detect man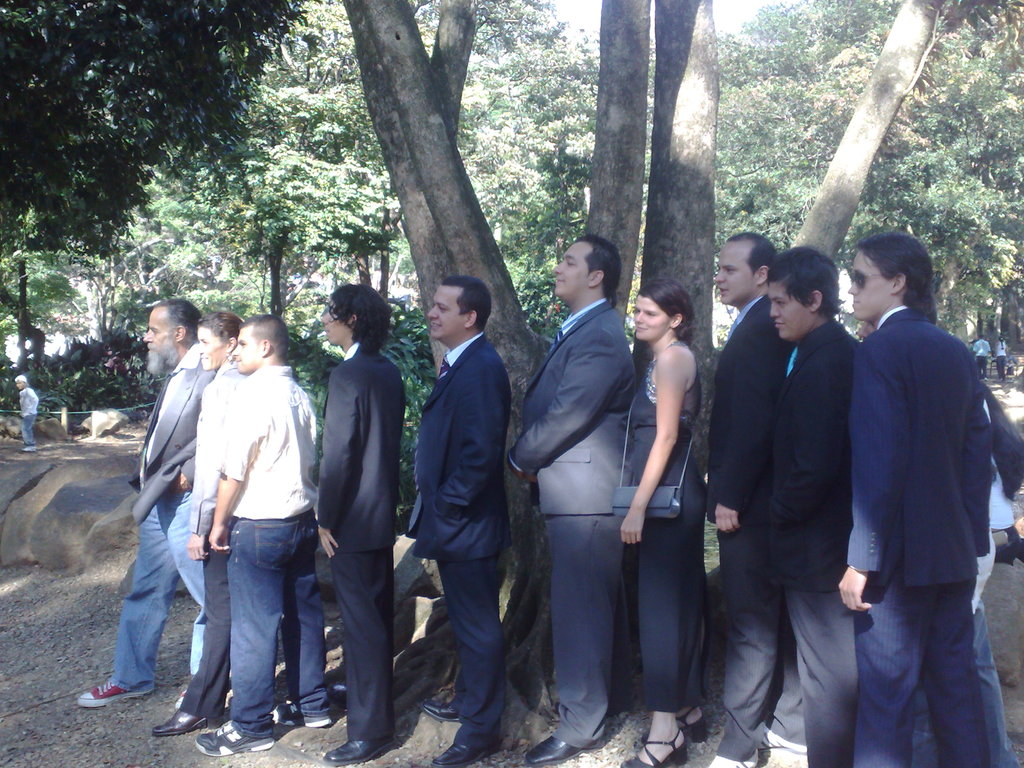
crop(317, 280, 405, 765)
